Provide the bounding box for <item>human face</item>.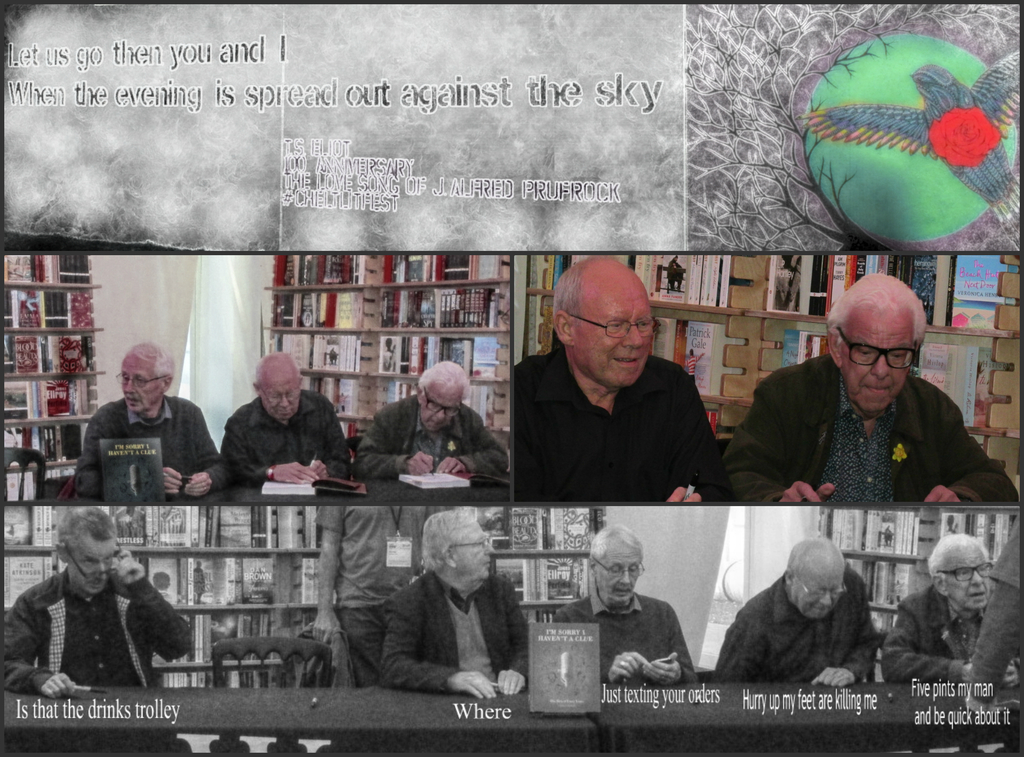
bbox(571, 284, 653, 387).
